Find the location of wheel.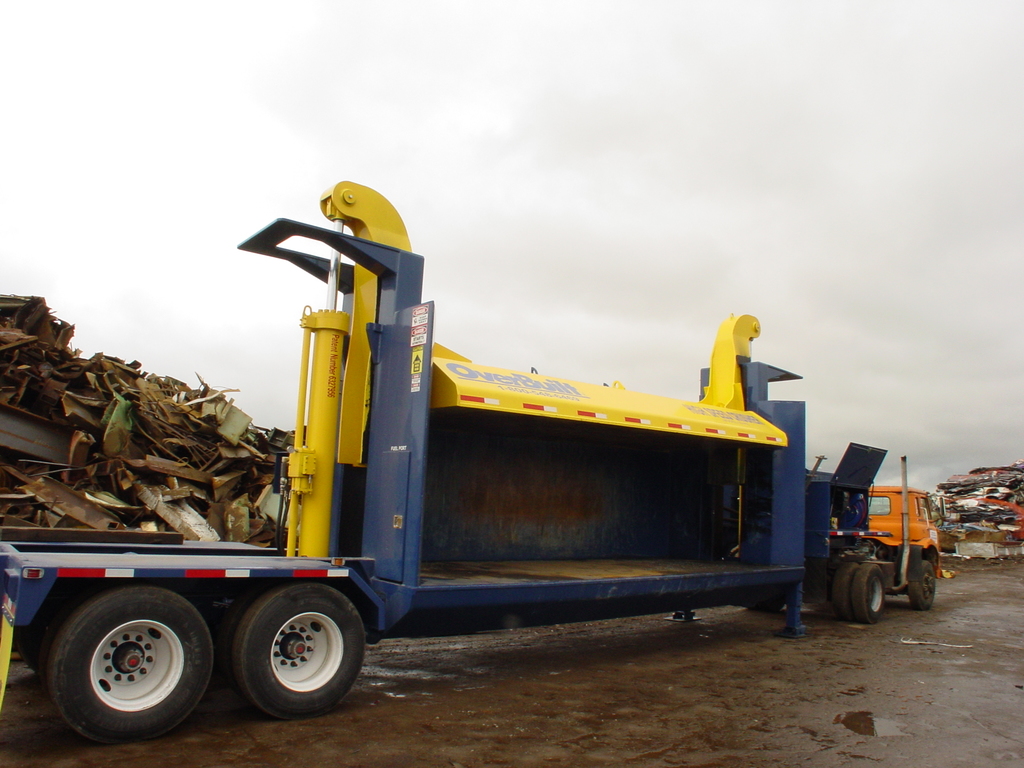
Location: (left=235, top=583, right=366, bottom=722).
